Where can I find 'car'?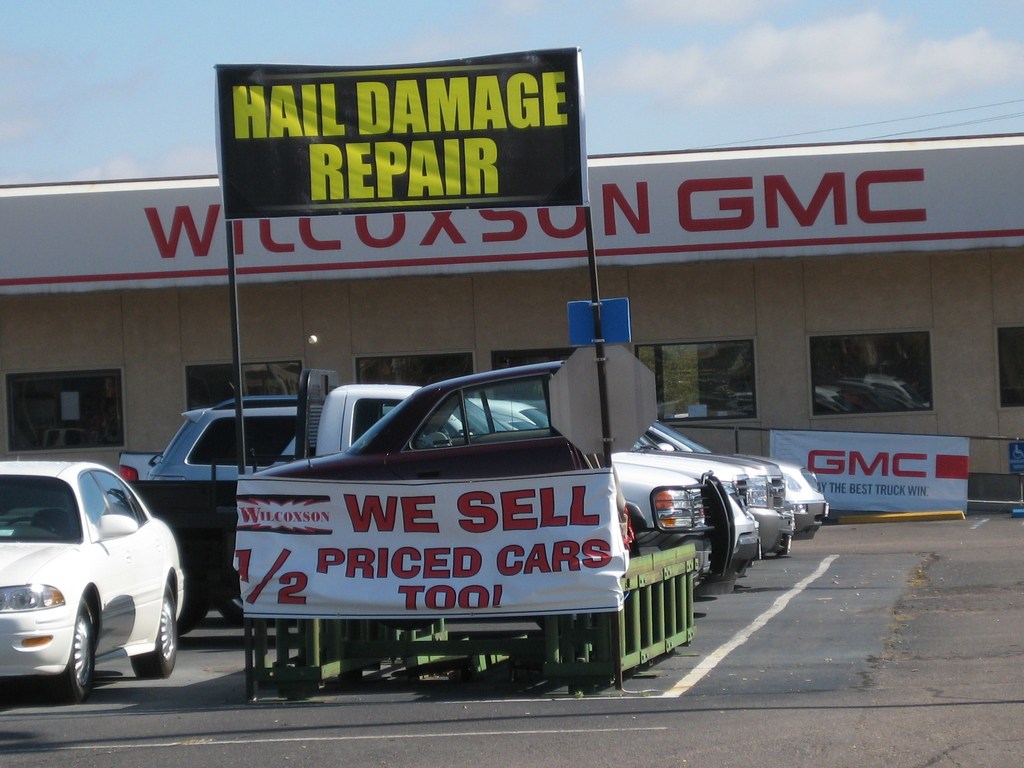
You can find it at [149,394,303,484].
